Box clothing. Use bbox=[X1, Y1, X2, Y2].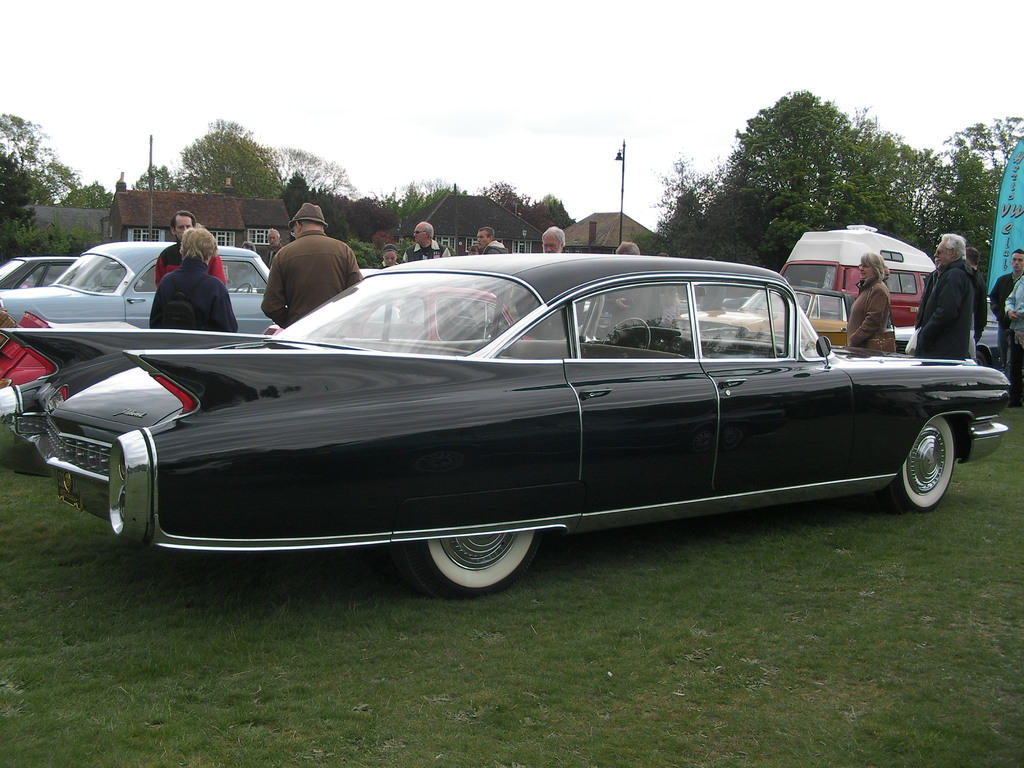
bbox=[268, 247, 282, 267].
